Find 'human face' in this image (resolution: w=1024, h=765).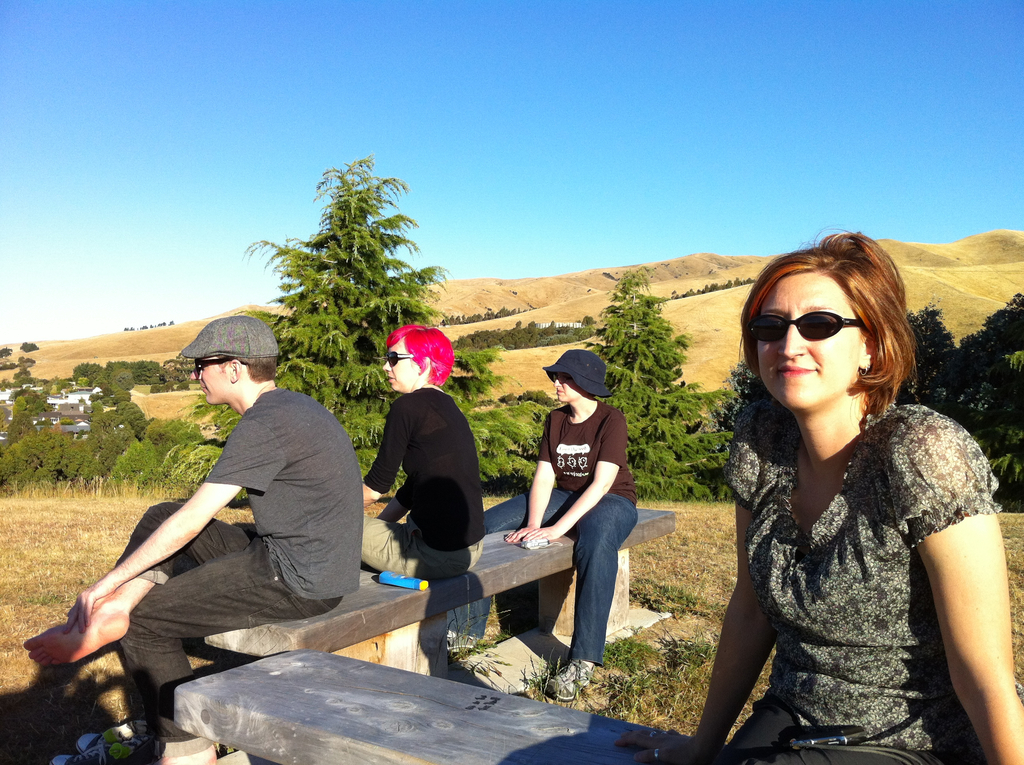
382:339:421:392.
